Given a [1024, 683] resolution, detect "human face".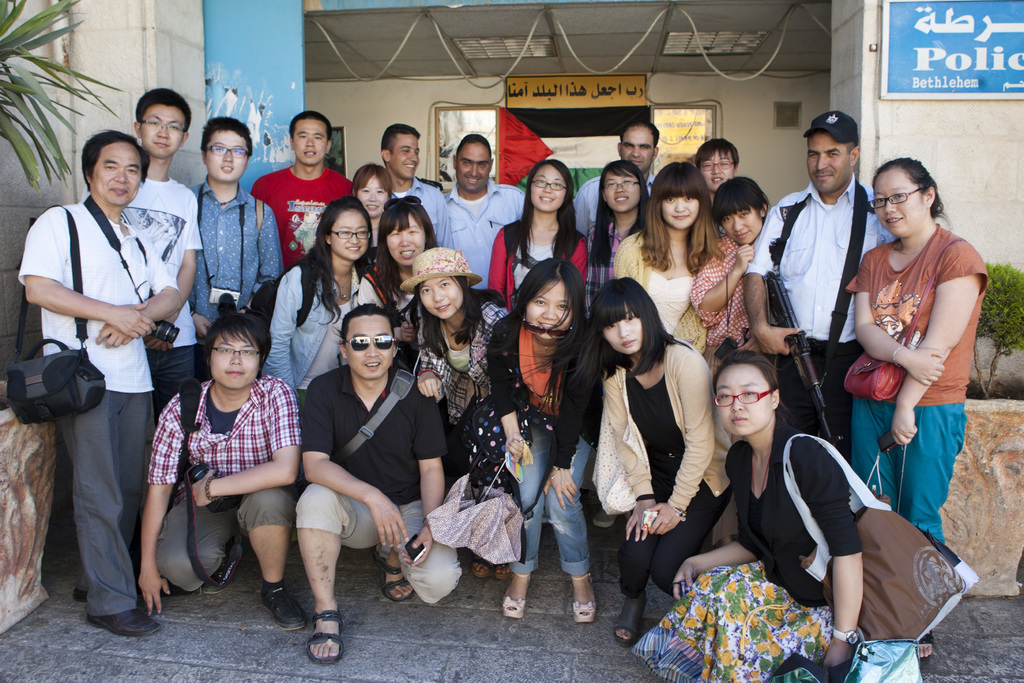
[x1=663, y1=195, x2=694, y2=231].
